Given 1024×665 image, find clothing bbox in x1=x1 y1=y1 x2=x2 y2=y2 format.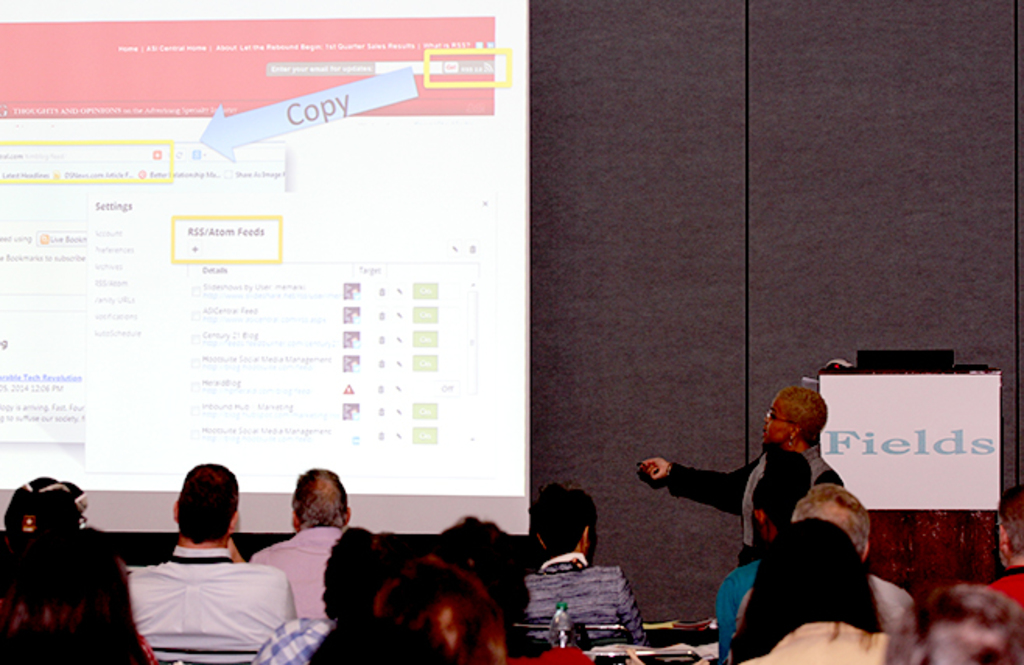
x1=747 y1=625 x2=885 y2=663.
